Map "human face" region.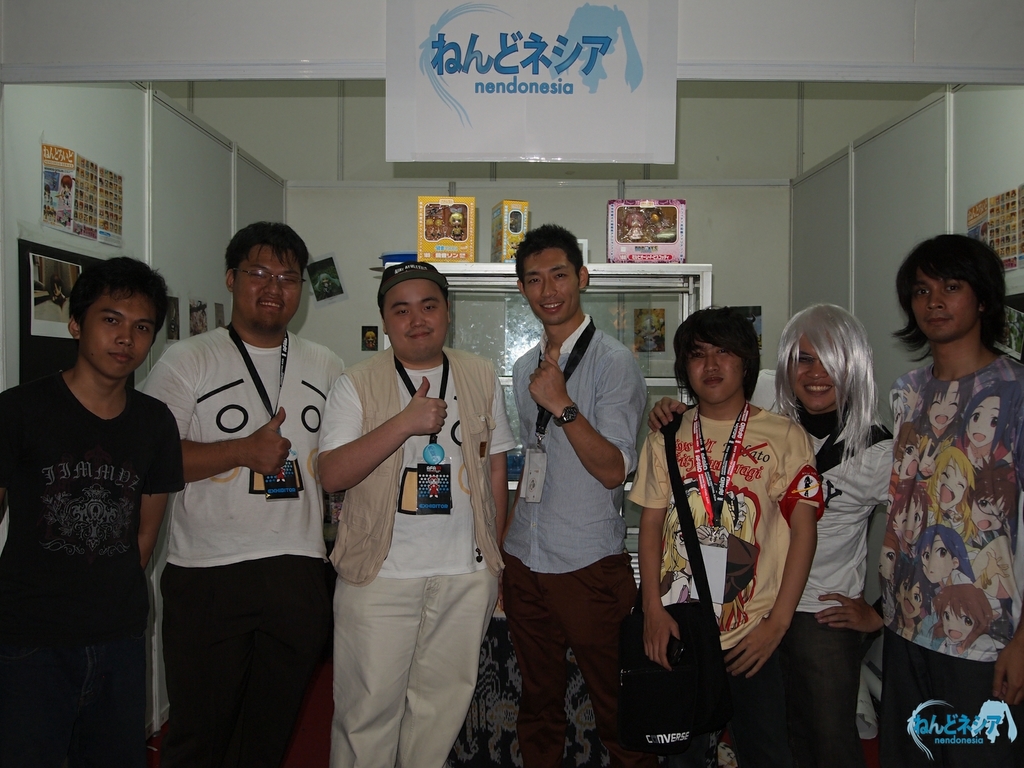
Mapped to Rect(518, 245, 580, 331).
